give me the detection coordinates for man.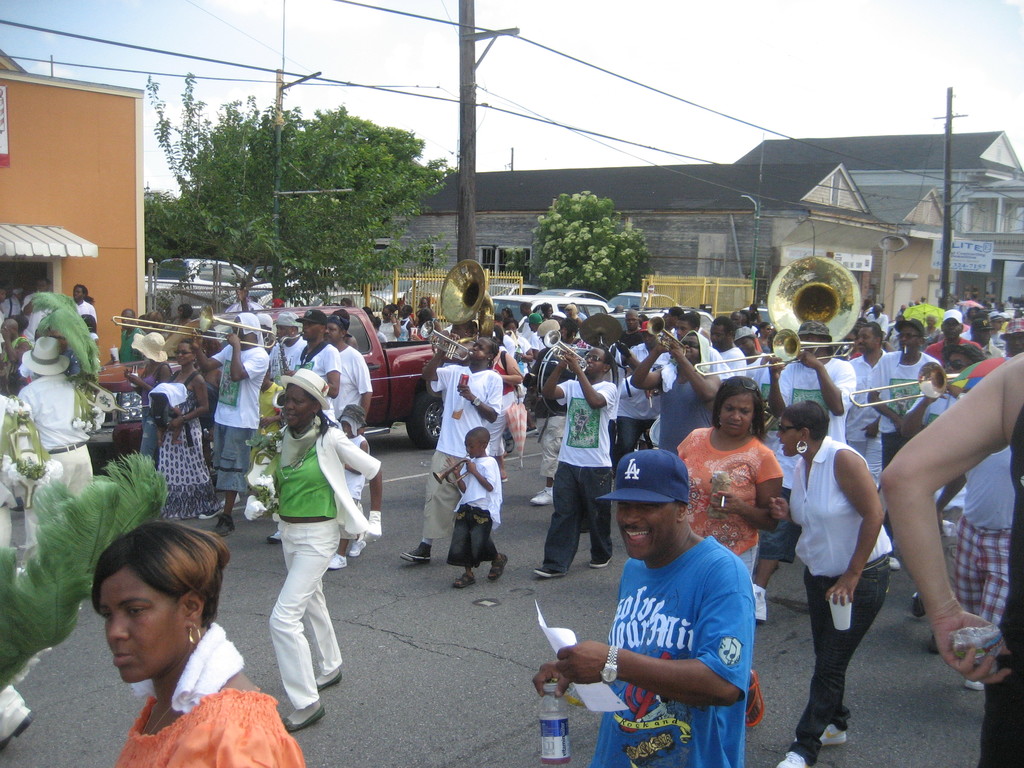
[left=268, top=312, right=307, bottom=390].
